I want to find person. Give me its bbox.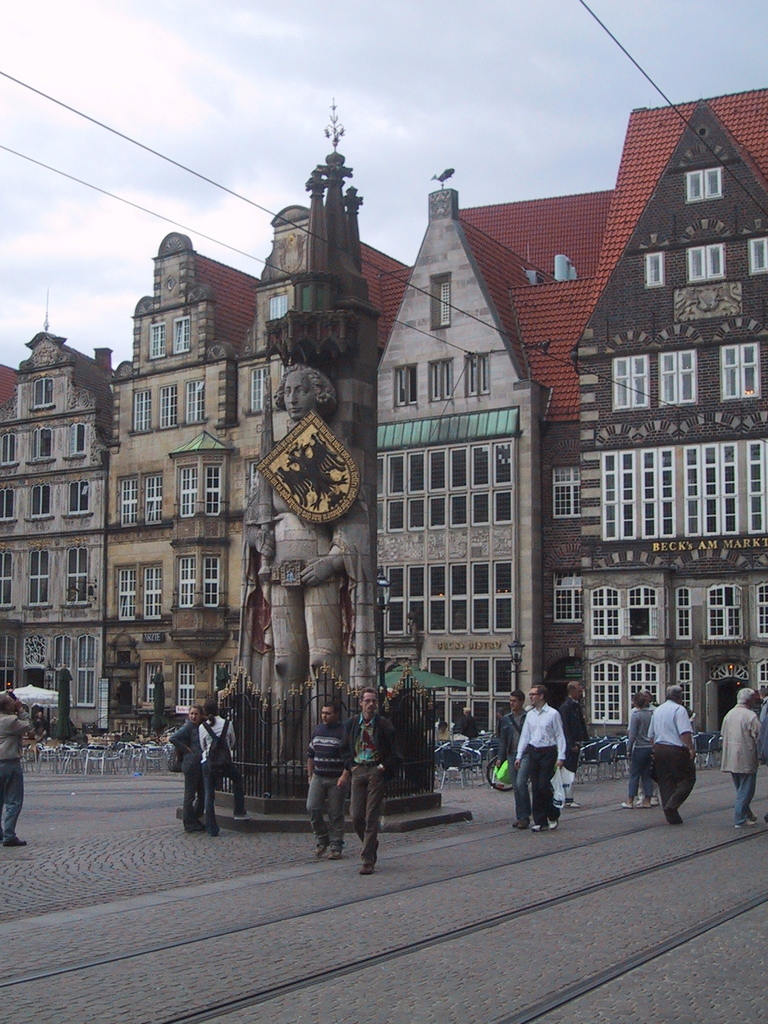
(left=629, top=687, right=655, bottom=803).
